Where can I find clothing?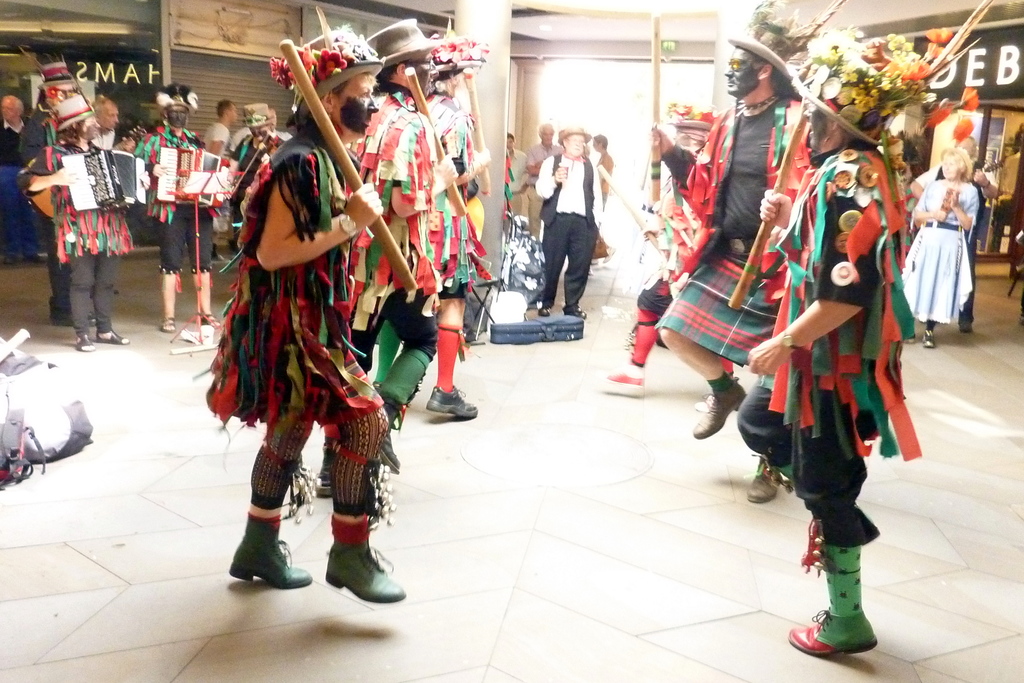
You can find it at (596, 147, 617, 219).
